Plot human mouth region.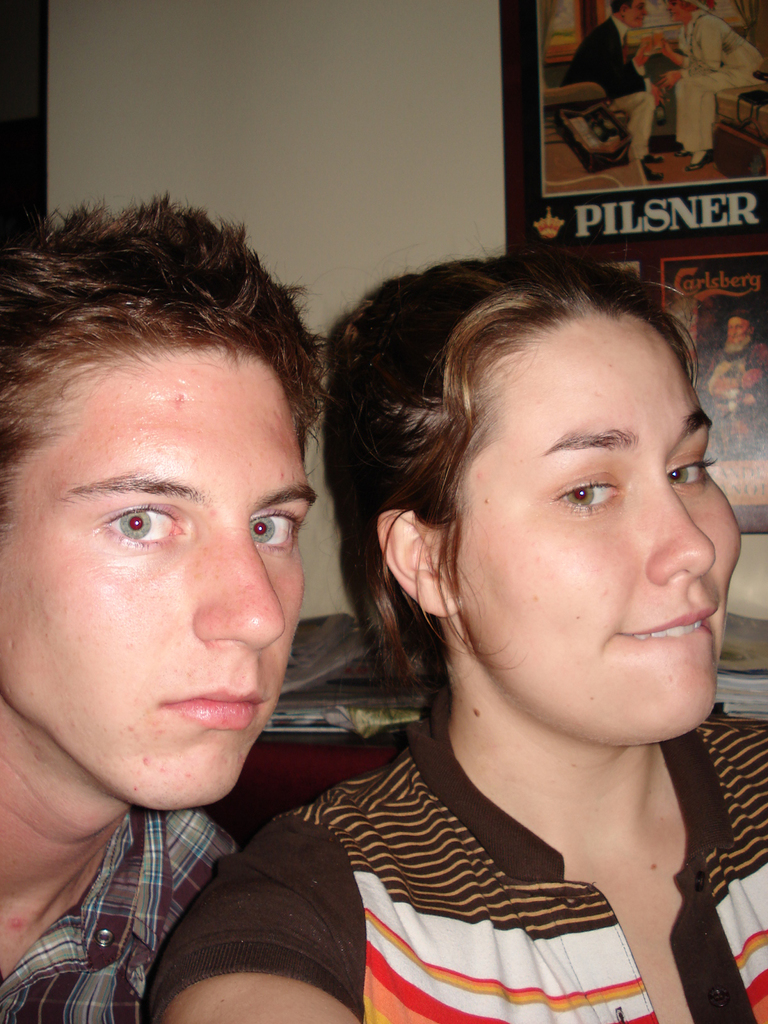
Plotted at box(161, 685, 264, 733).
